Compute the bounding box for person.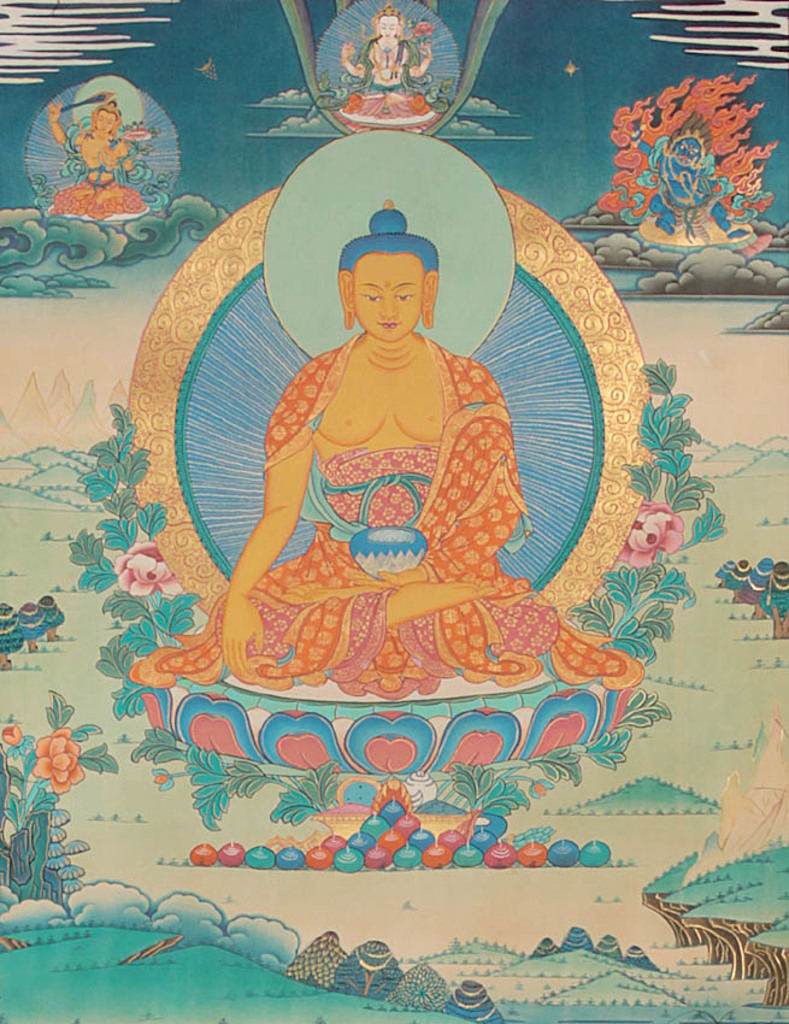
622:119:736:237.
